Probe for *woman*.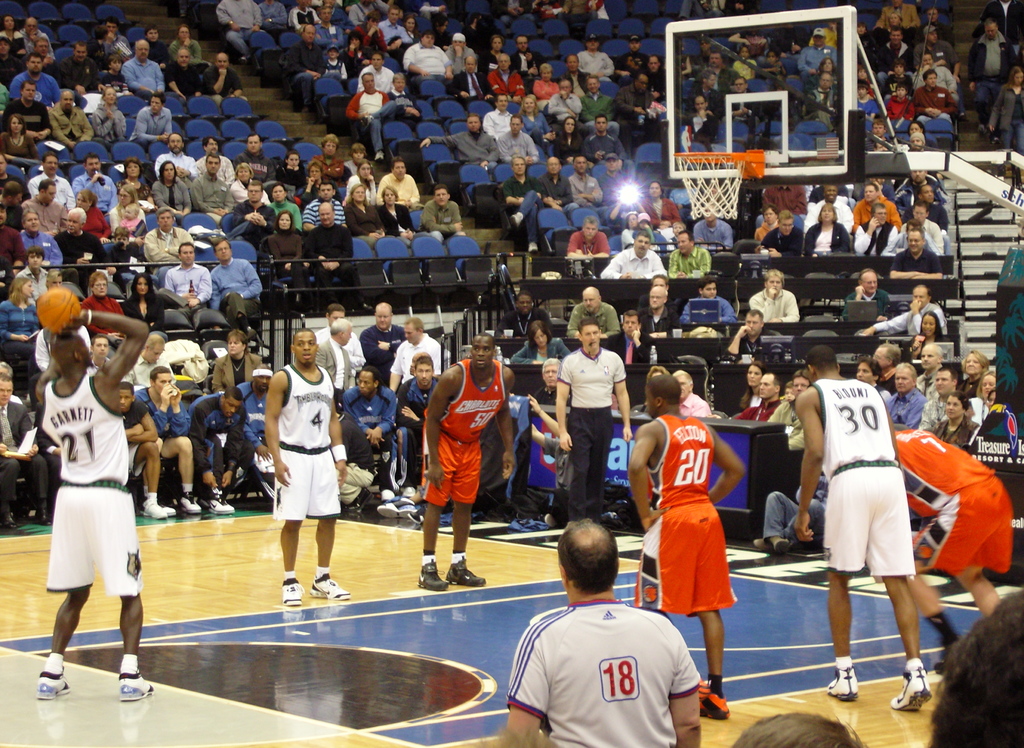
Probe result: 553 118 583 147.
